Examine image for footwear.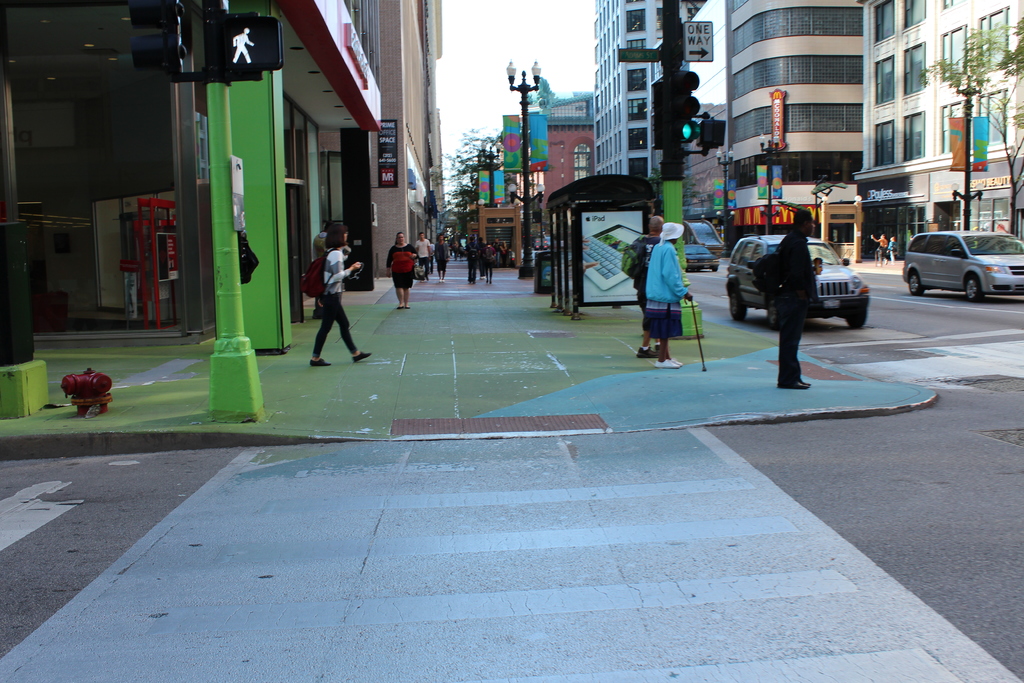
Examination result: <box>438,279,440,284</box>.
